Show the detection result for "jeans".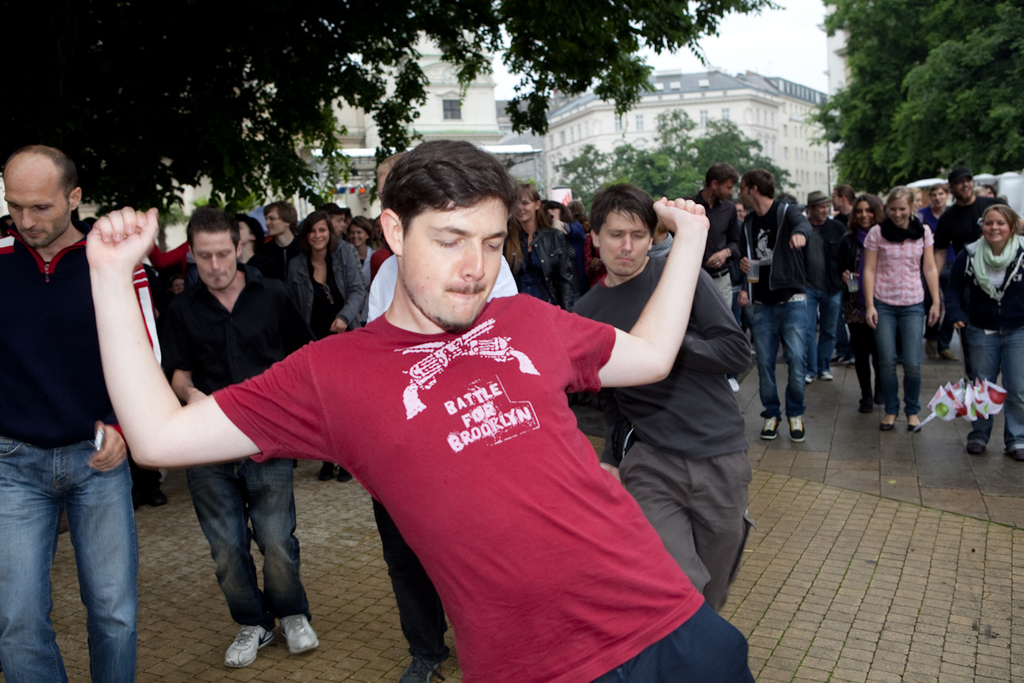
804,289,846,376.
